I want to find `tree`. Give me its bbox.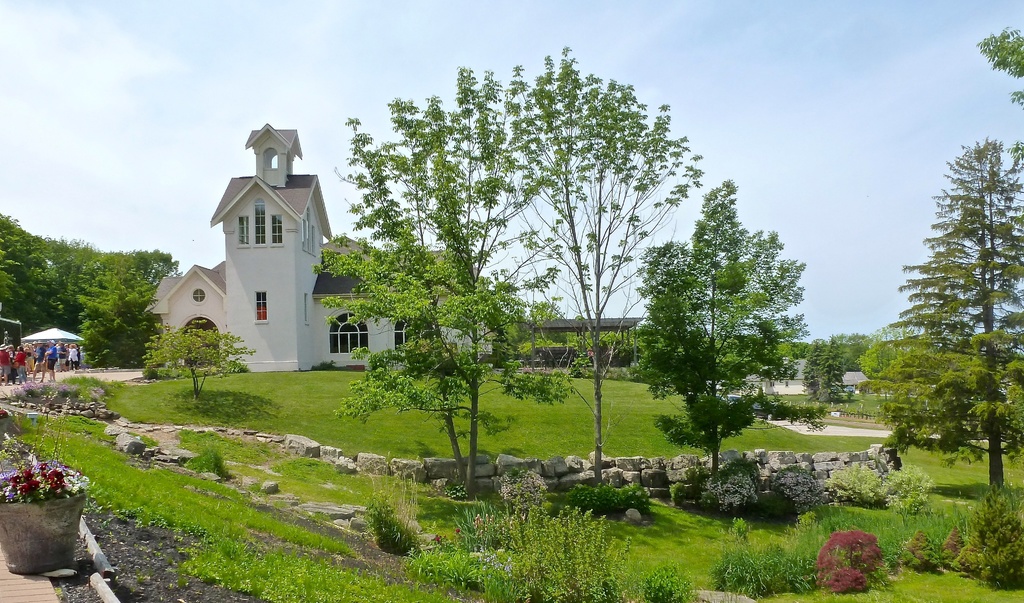
select_region(972, 35, 1023, 108).
